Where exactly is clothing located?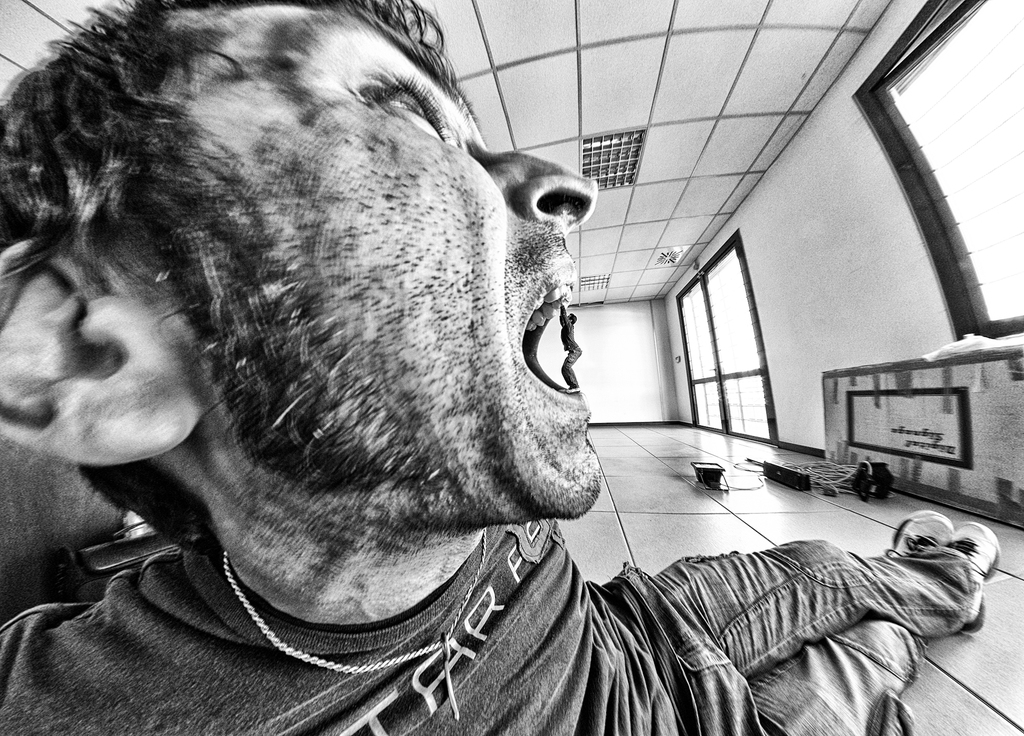
Its bounding box is (0,517,976,735).
